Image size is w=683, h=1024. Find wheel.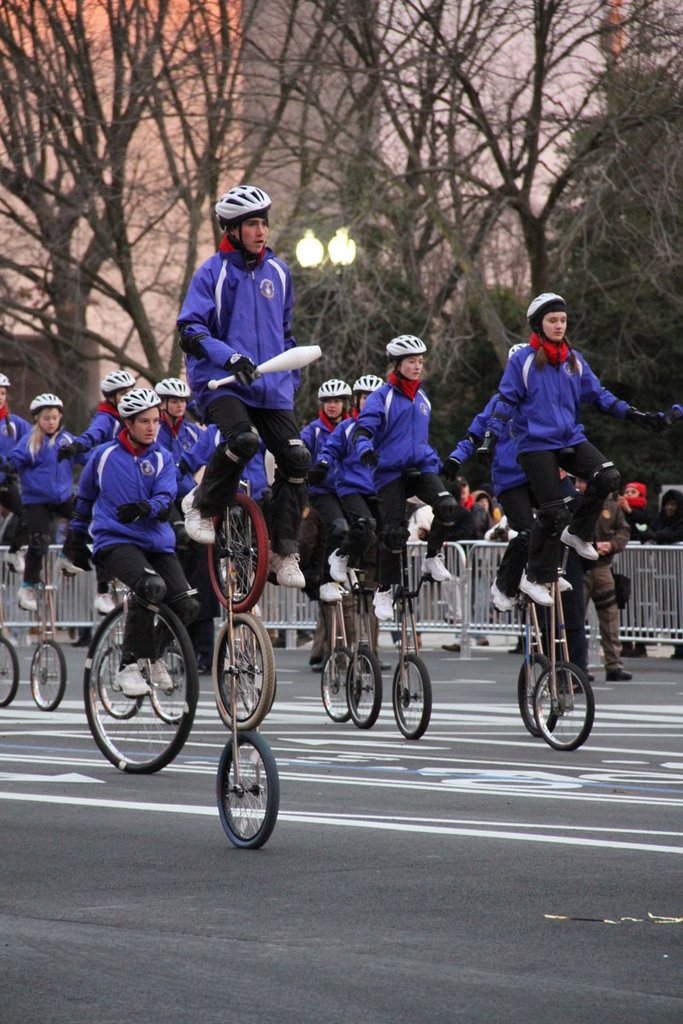
(x1=534, y1=661, x2=596, y2=751).
